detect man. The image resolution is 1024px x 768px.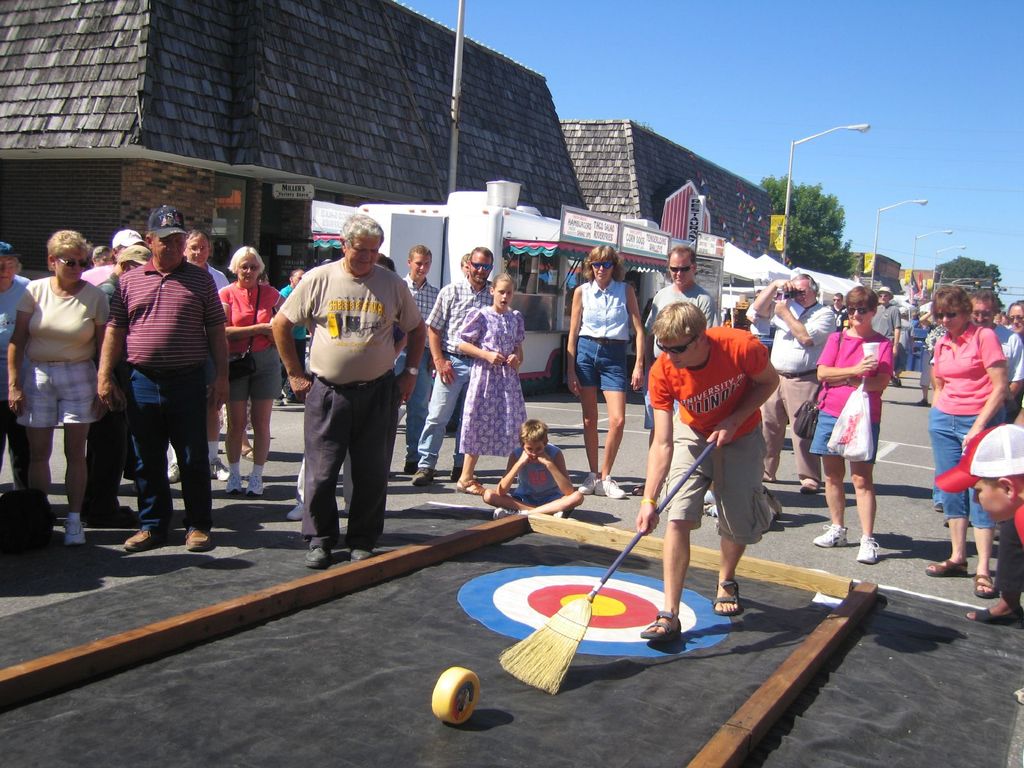
left=266, top=224, right=426, bottom=572.
